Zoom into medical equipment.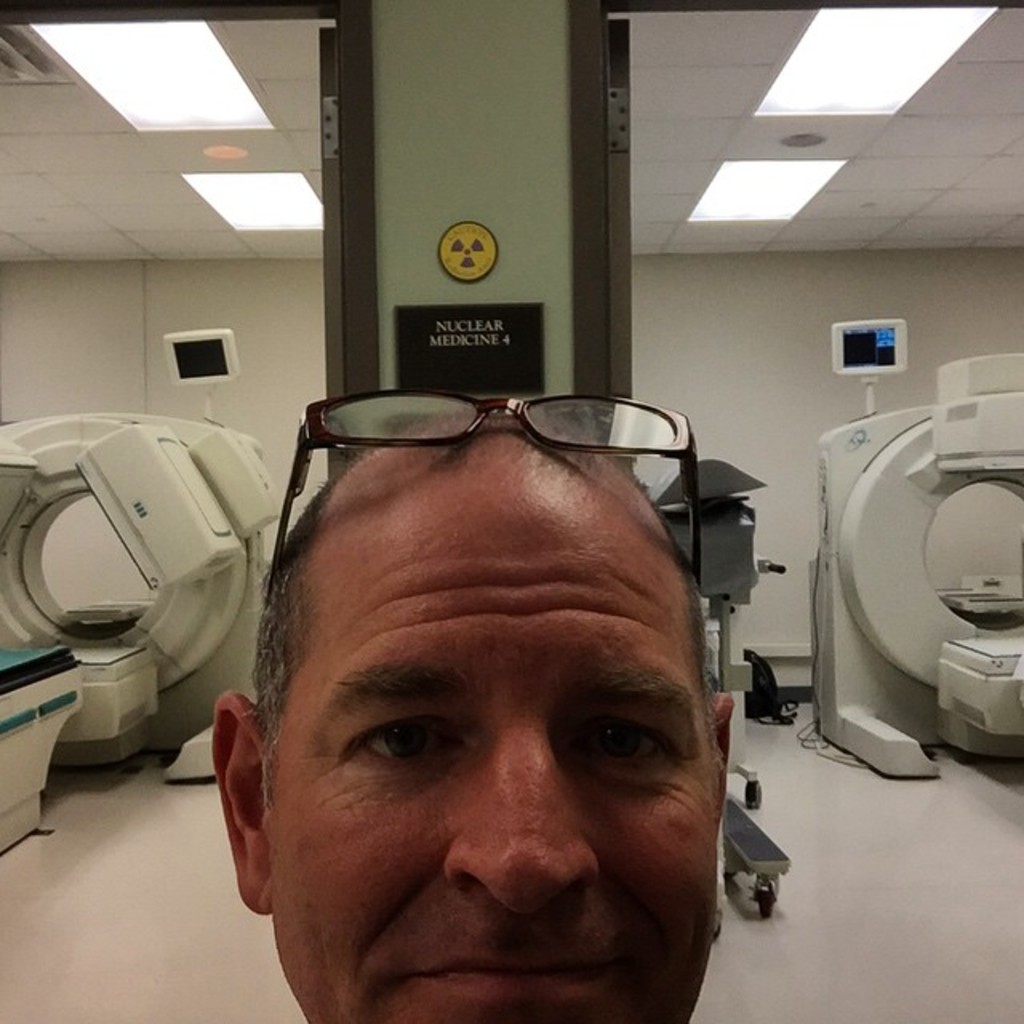
Zoom target: 0,346,298,827.
